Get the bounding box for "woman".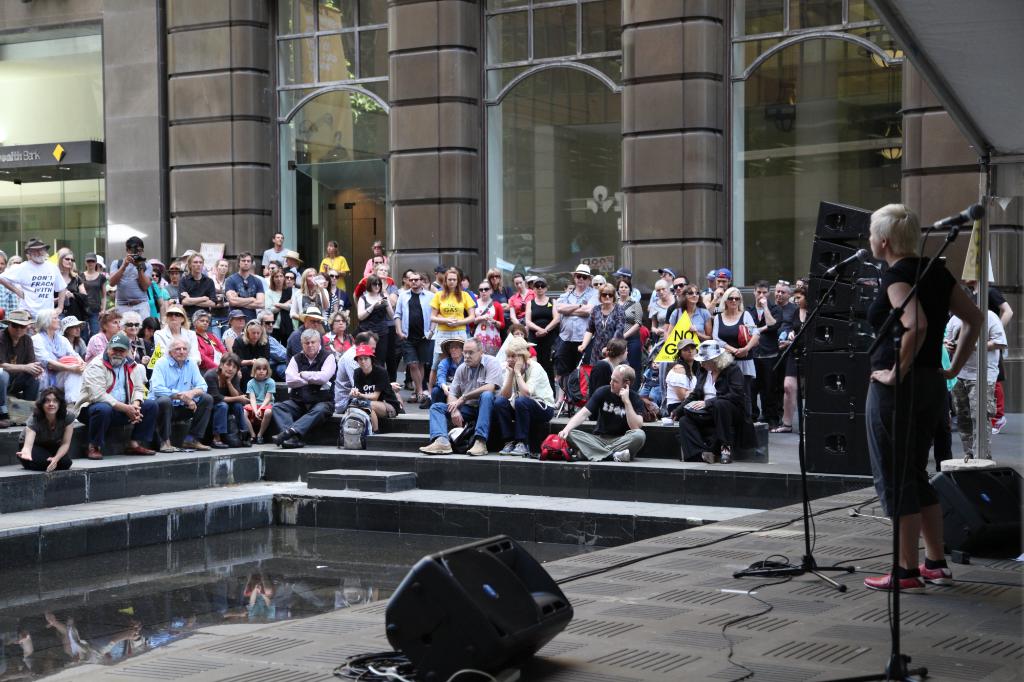
bbox=(710, 284, 758, 415).
